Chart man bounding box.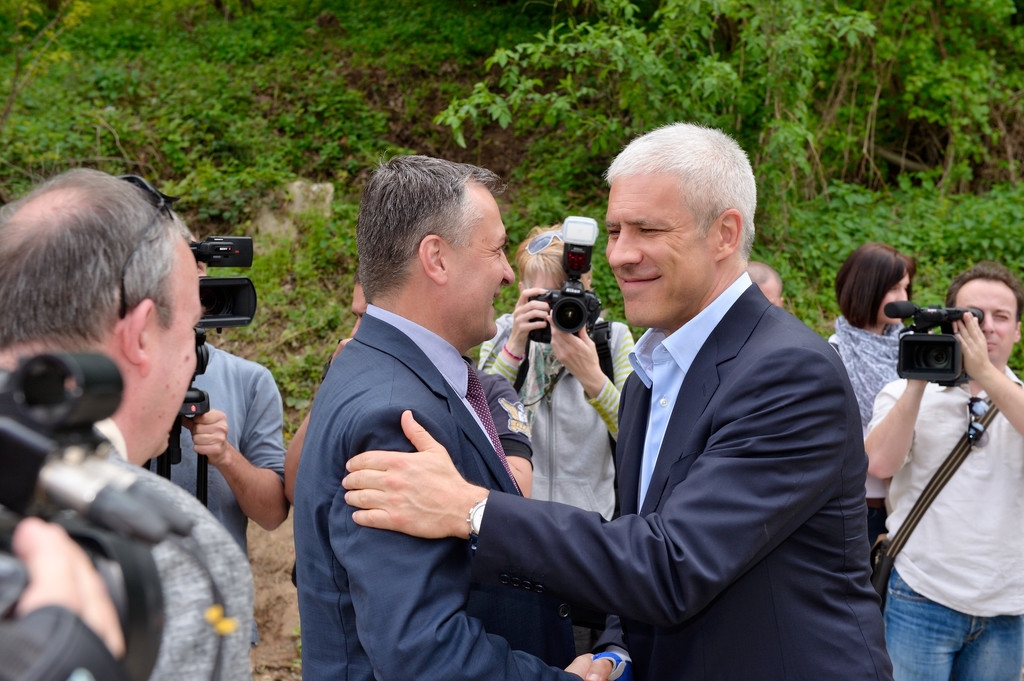
Charted: 127:236:288:567.
